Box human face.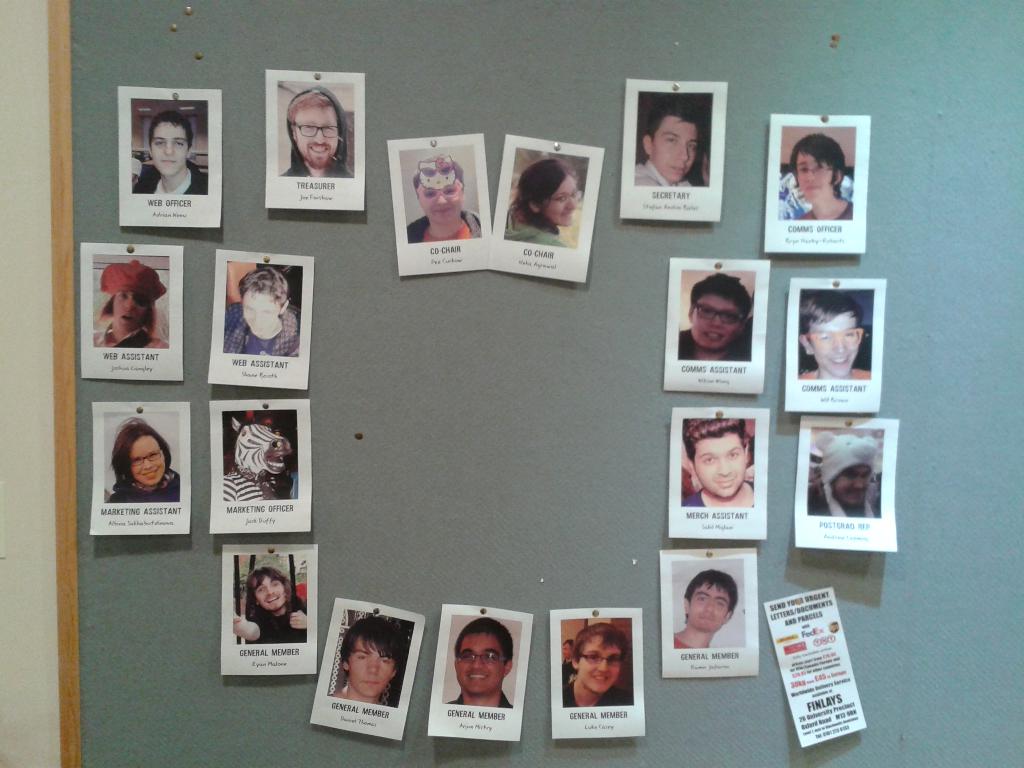
pyautogui.locateOnScreen(131, 435, 165, 486).
